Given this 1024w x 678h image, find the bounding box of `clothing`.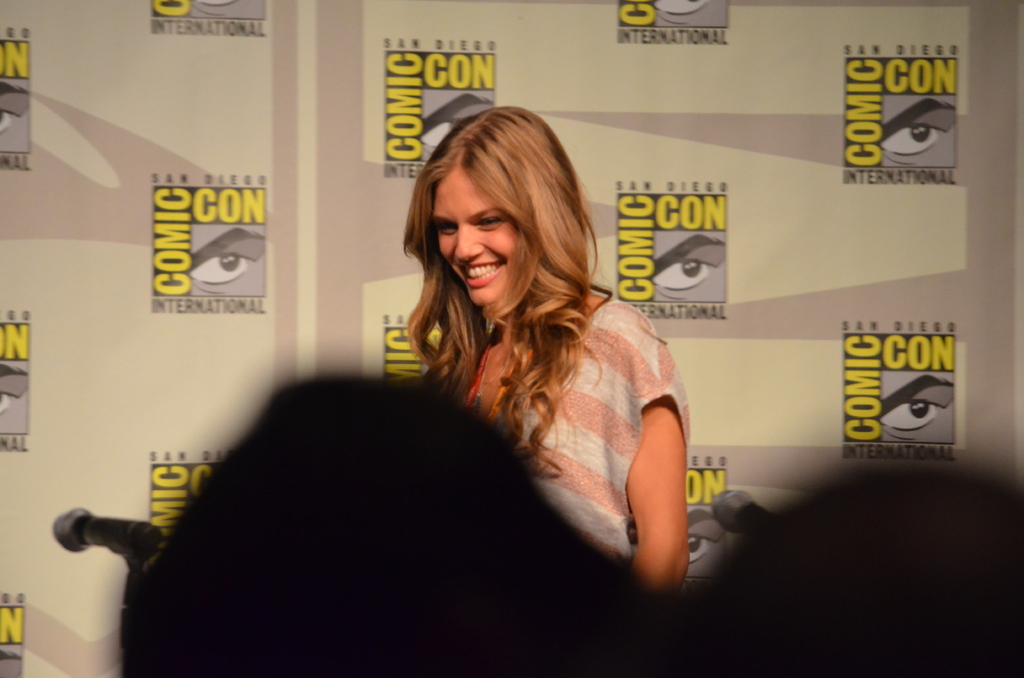
box=[460, 297, 688, 563].
